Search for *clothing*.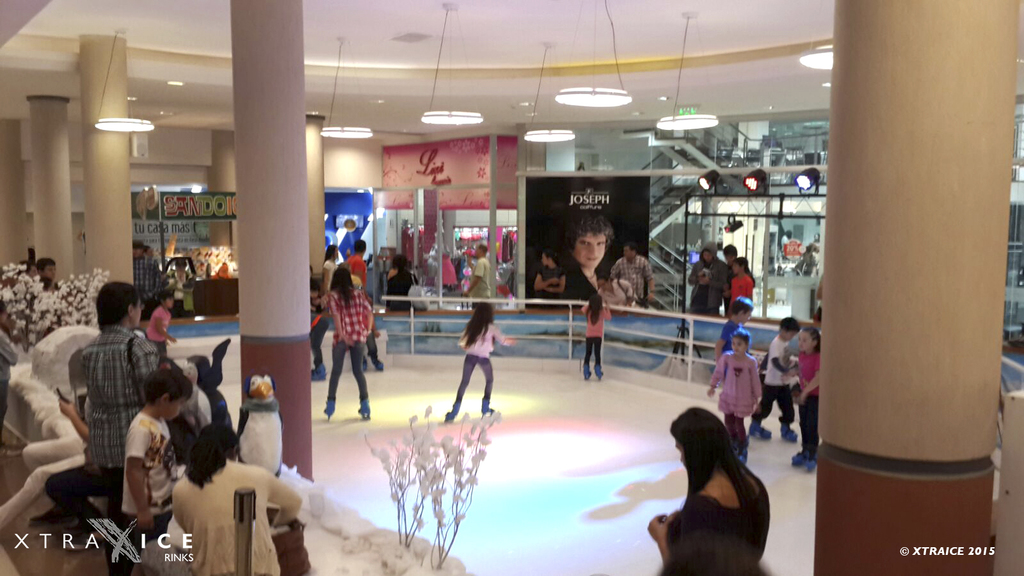
Found at detection(382, 264, 410, 307).
